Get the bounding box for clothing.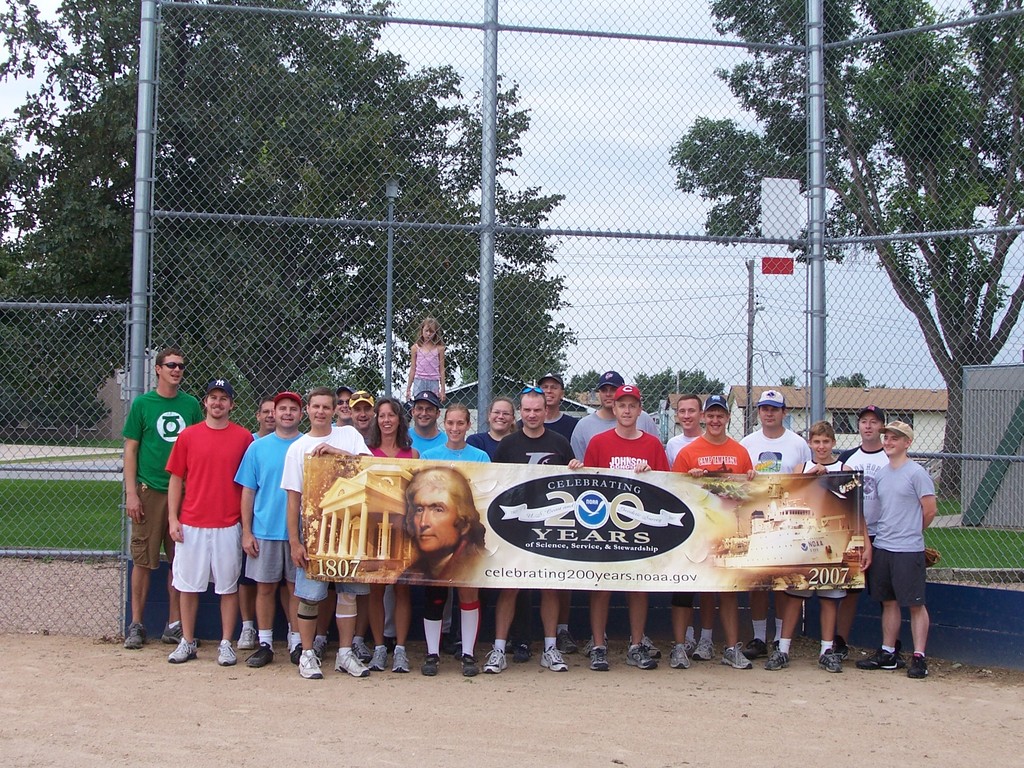
467,426,517,462.
